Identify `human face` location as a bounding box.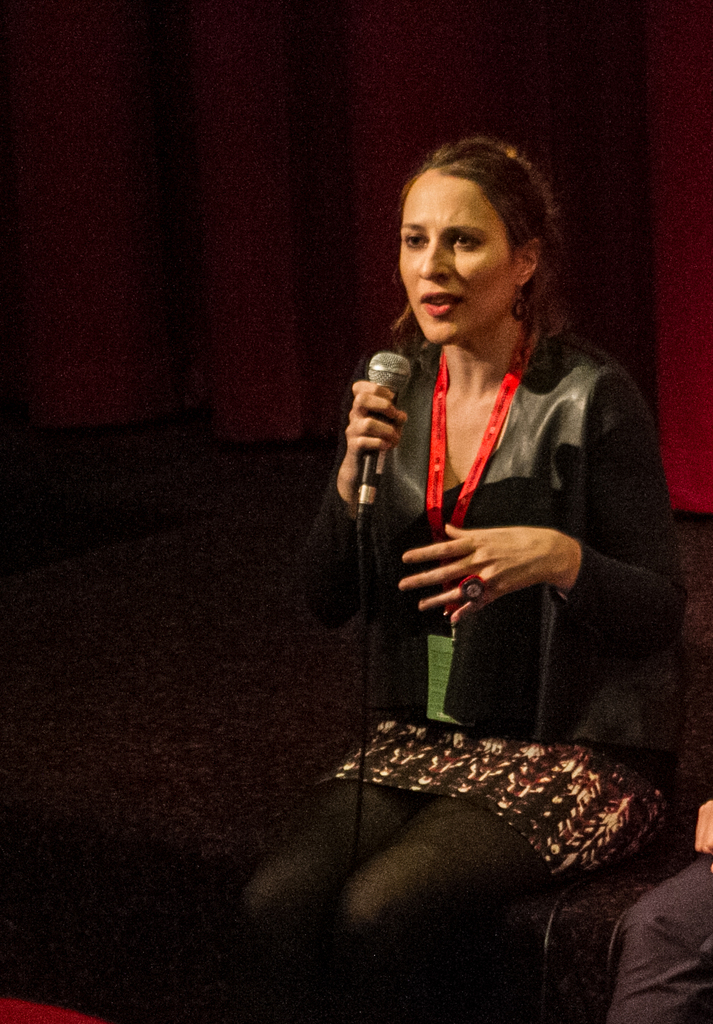
[x1=395, y1=167, x2=514, y2=346].
